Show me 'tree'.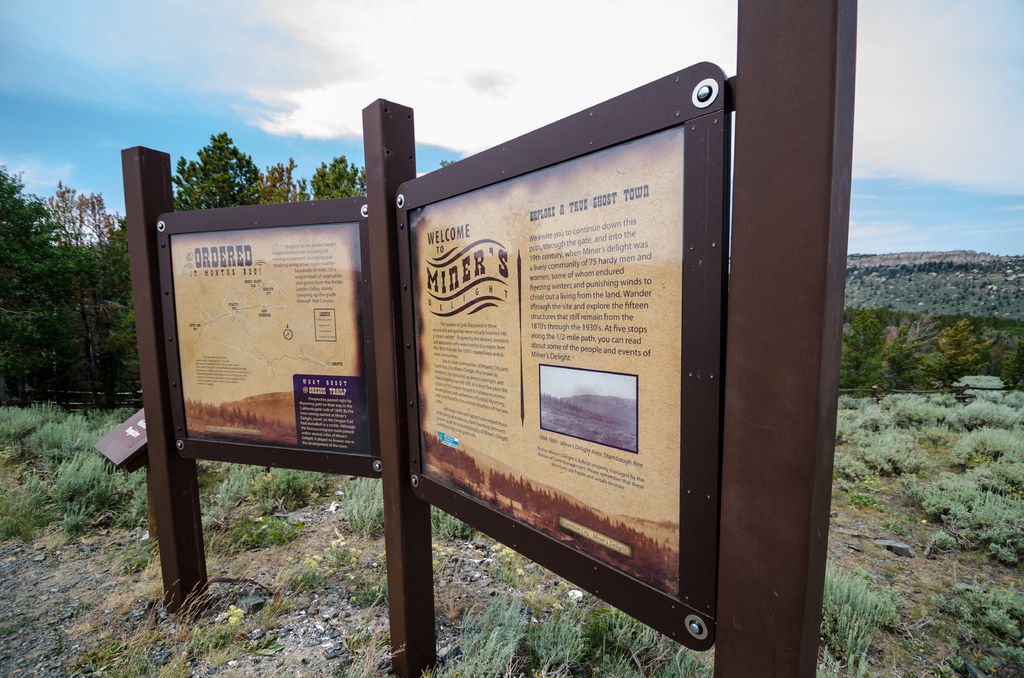
'tree' is here: {"x1": 168, "y1": 124, "x2": 253, "y2": 202}.
